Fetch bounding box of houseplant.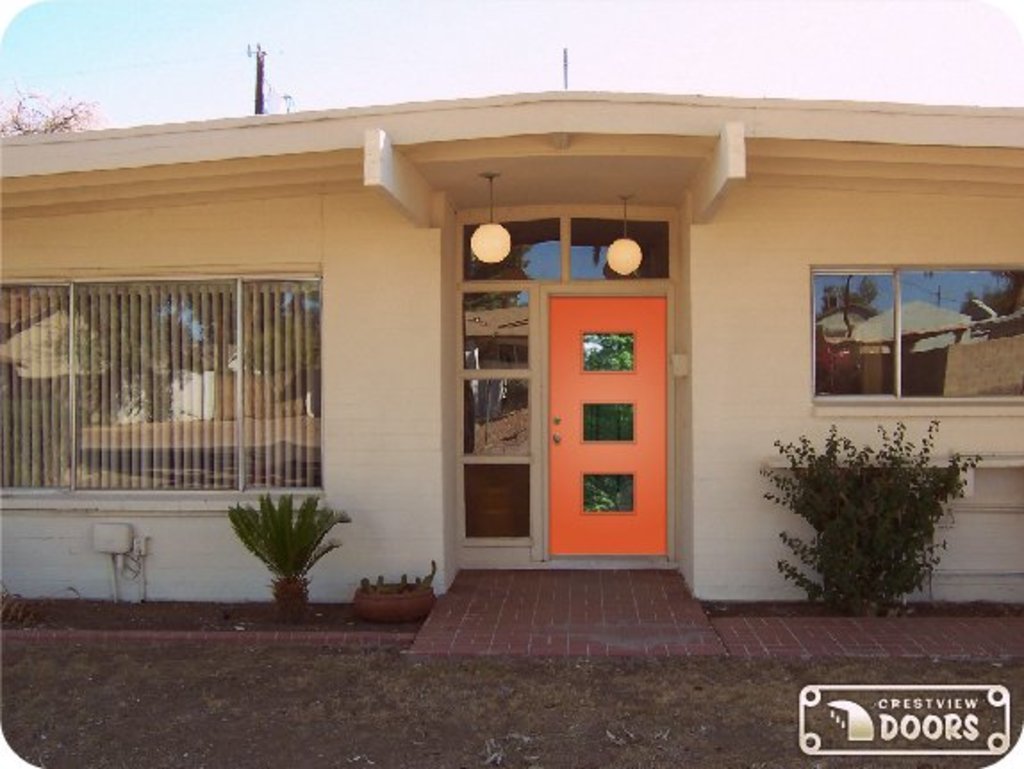
Bbox: box(348, 557, 441, 623).
